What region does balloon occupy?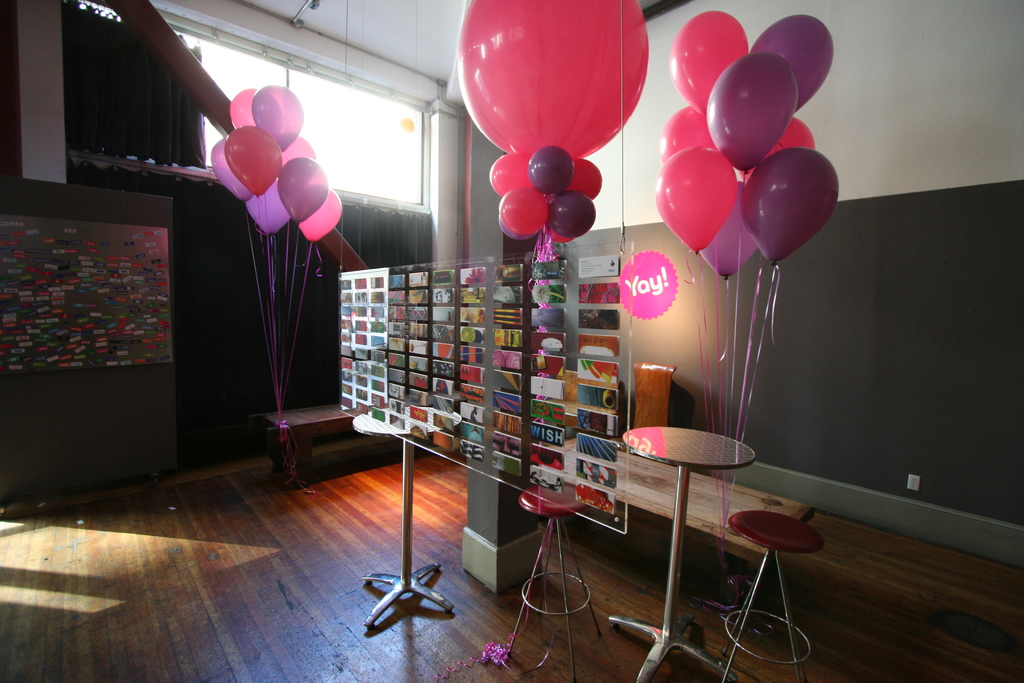
bbox(671, 10, 750, 111).
